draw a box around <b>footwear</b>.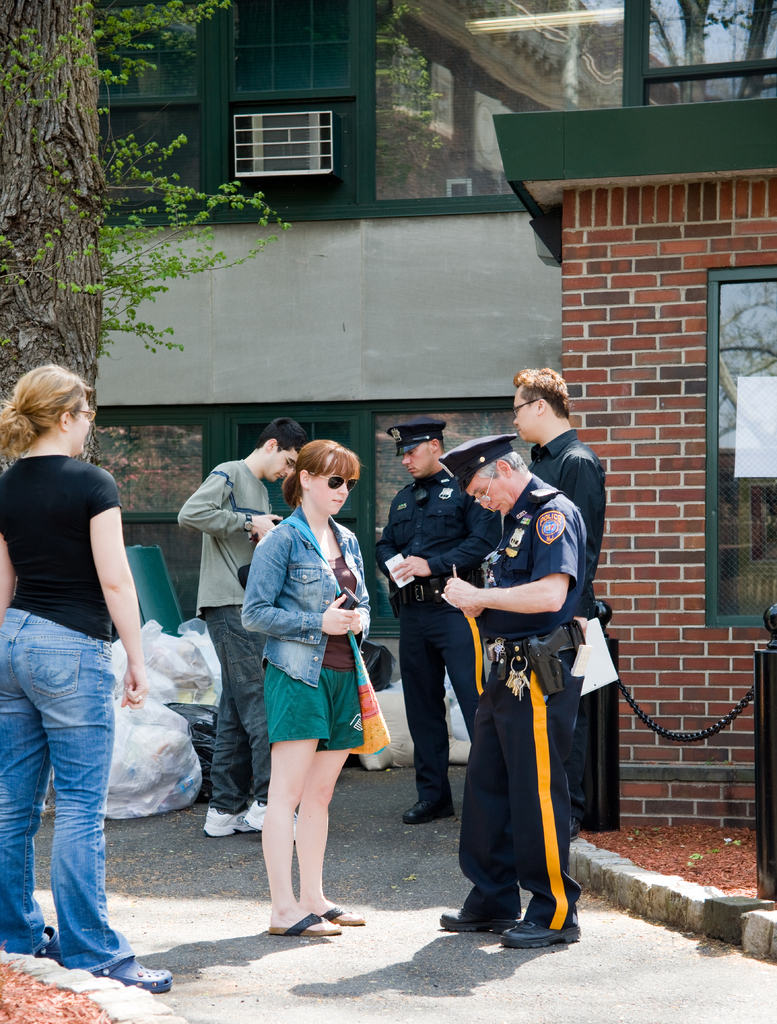
[244,798,297,833].
